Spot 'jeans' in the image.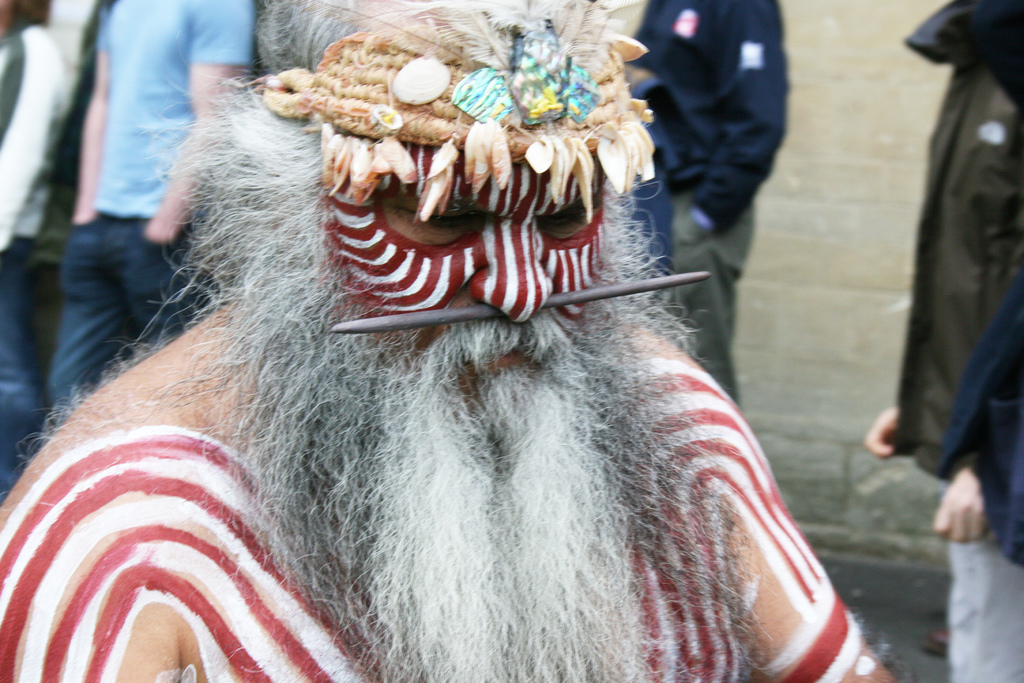
'jeans' found at {"left": 0, "top": 251, "right": 47, "bottom": 490}.
